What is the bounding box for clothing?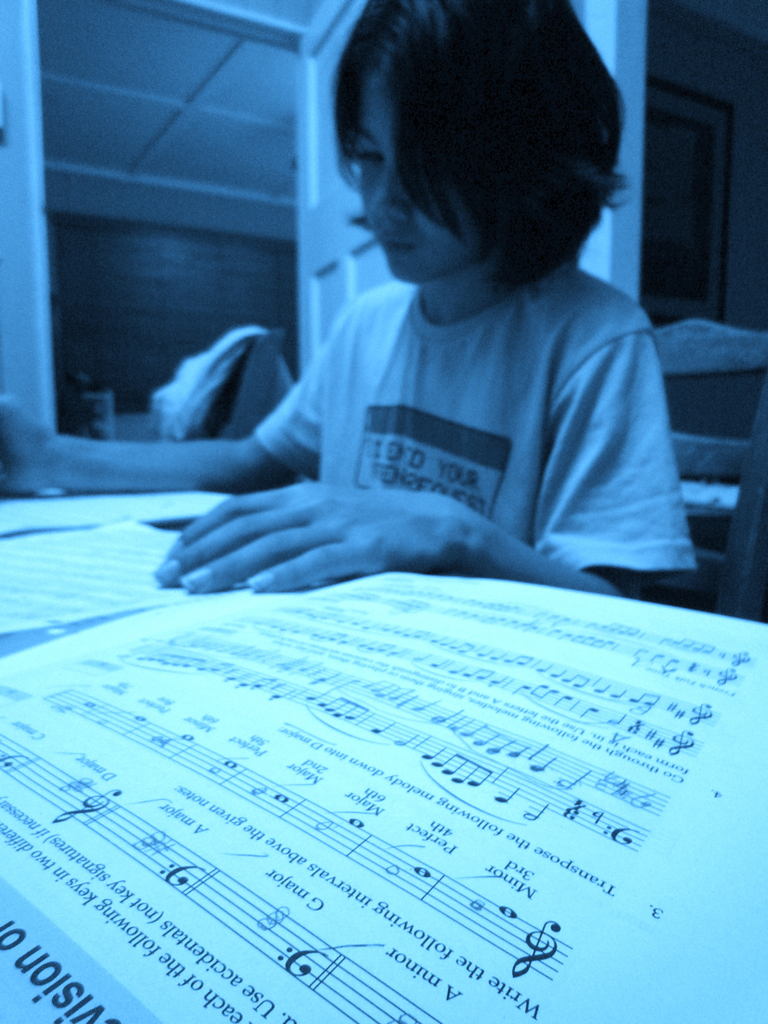
<box>248,276,697,582</box>.
